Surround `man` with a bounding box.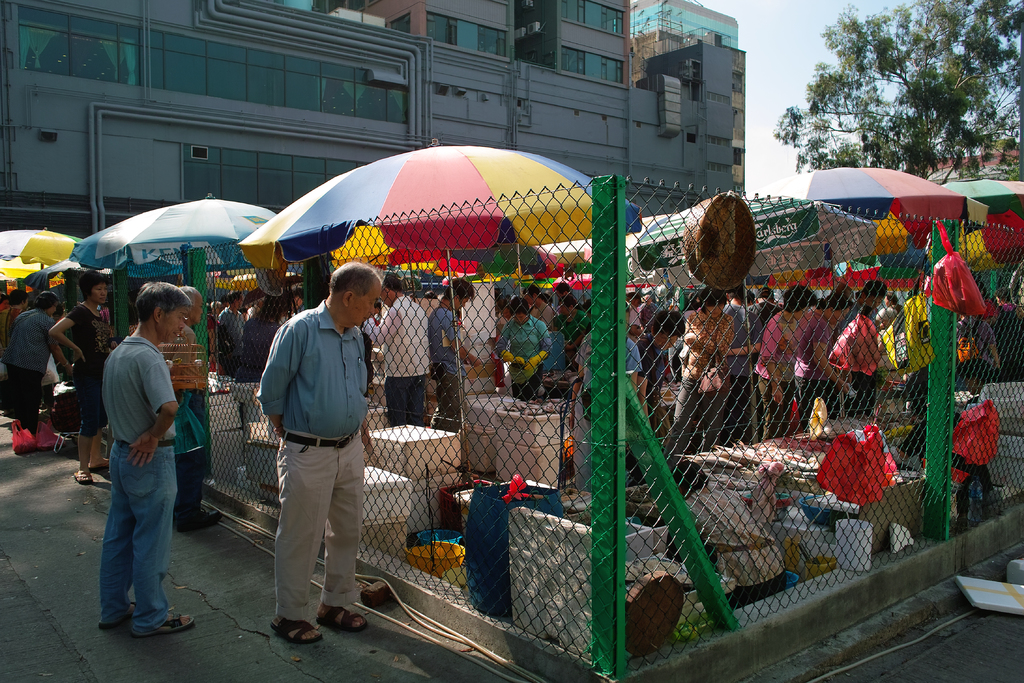
<box>883,290,903,313</box>.
